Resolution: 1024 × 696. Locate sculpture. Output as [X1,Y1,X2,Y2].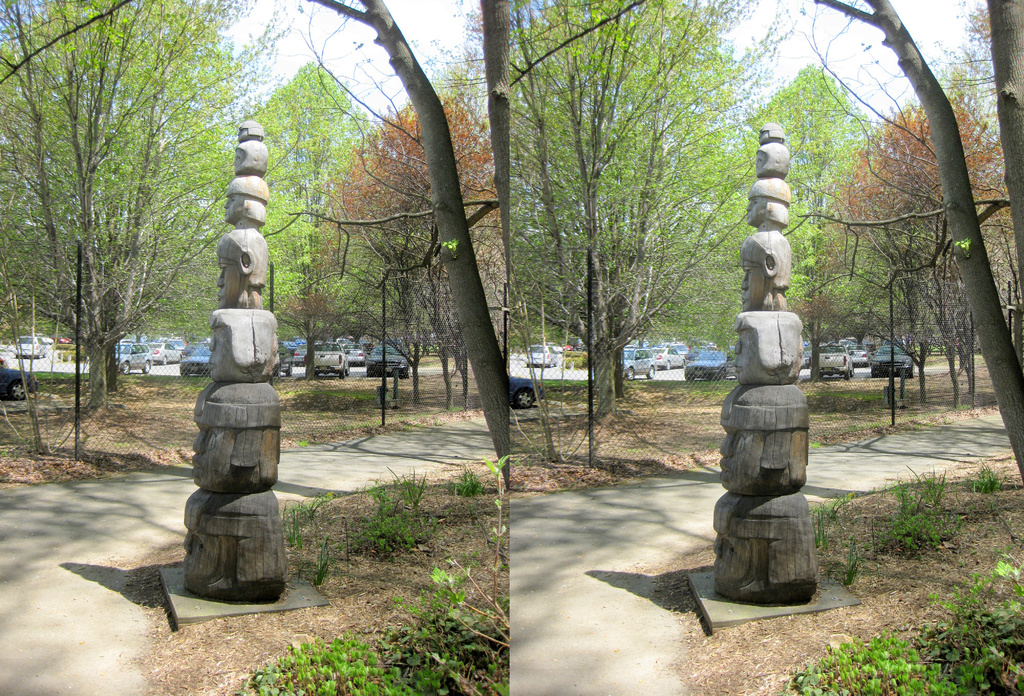
[181,485,292,605].
